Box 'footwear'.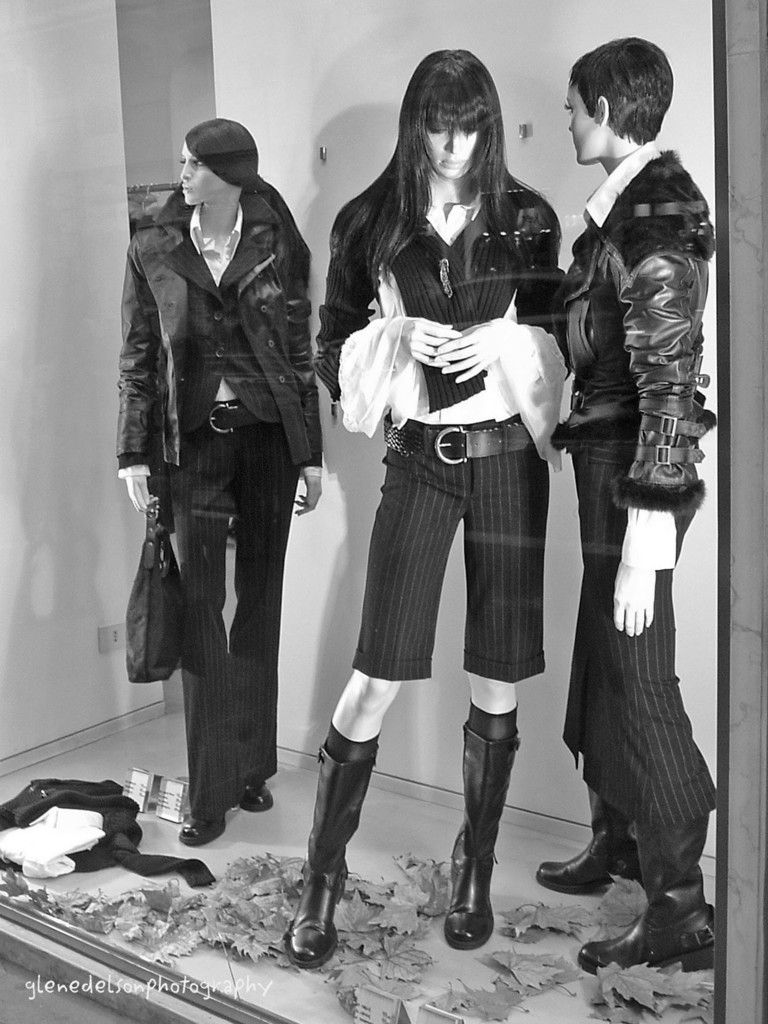
240,785,271,811.
